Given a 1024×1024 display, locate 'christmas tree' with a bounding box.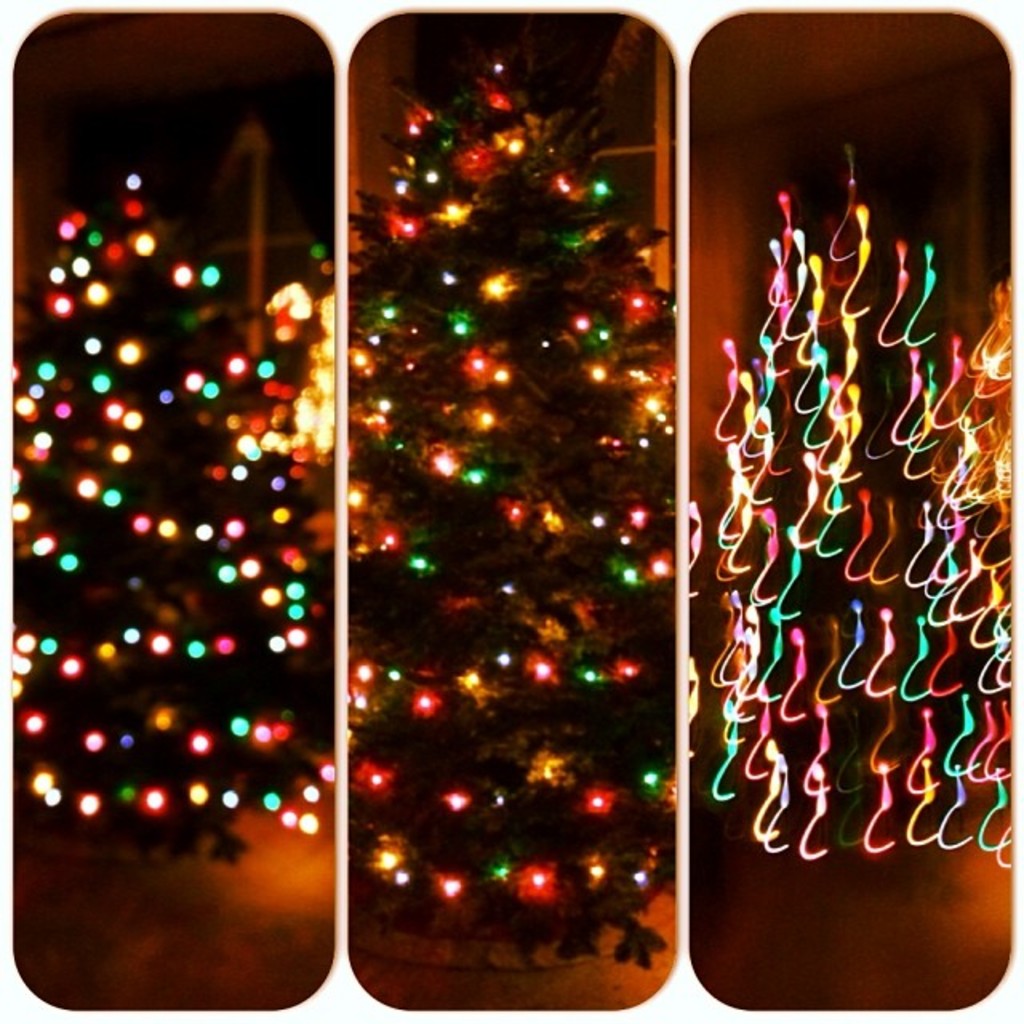
Located: [left=710, top=128, right=1022, bottom=901].
